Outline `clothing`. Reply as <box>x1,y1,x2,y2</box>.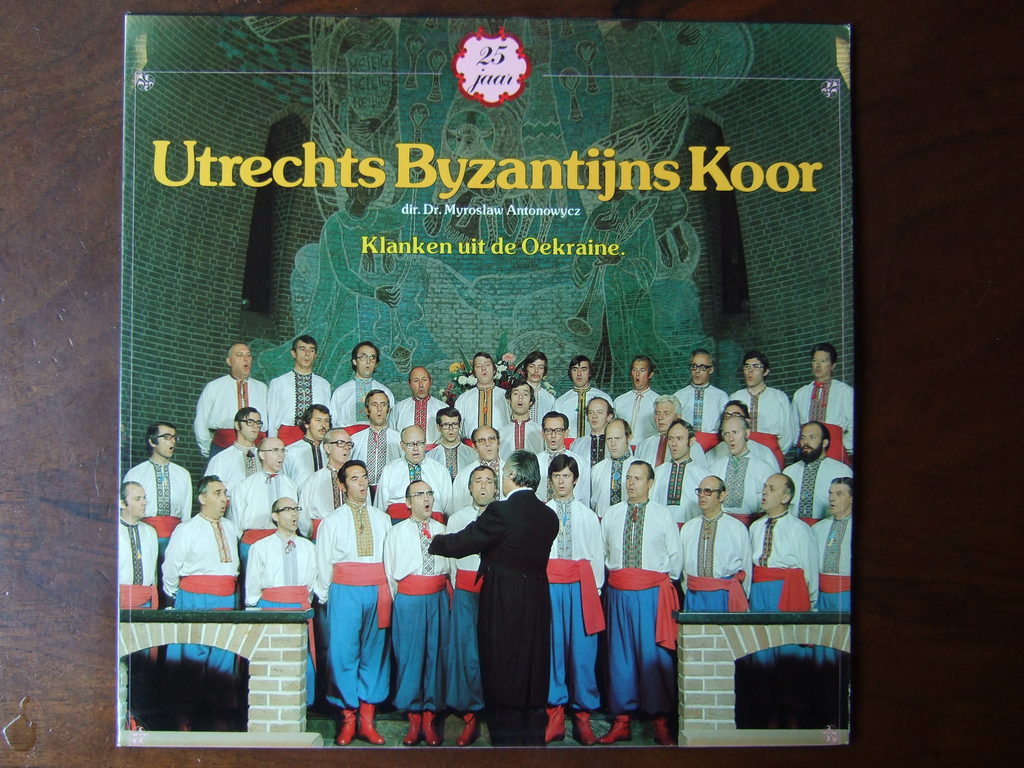
<box>781,451,852,527</box>.
